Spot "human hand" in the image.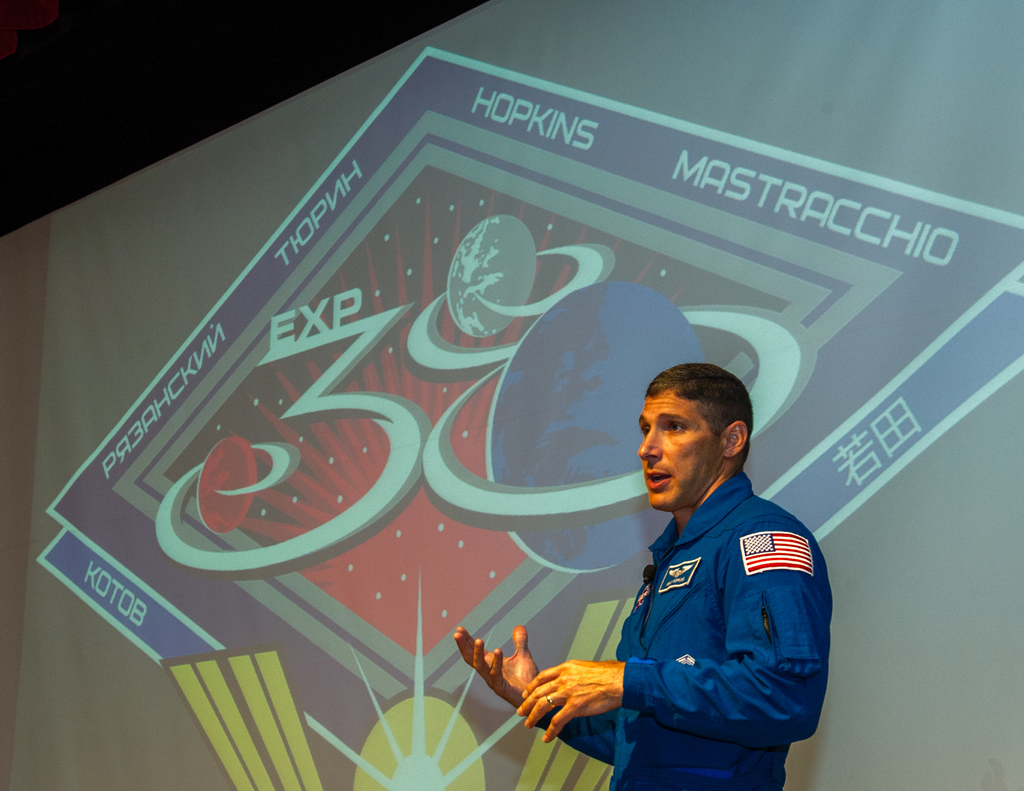
"human hand" found at (x1=516, y1=658, x2=623, y2=746).
